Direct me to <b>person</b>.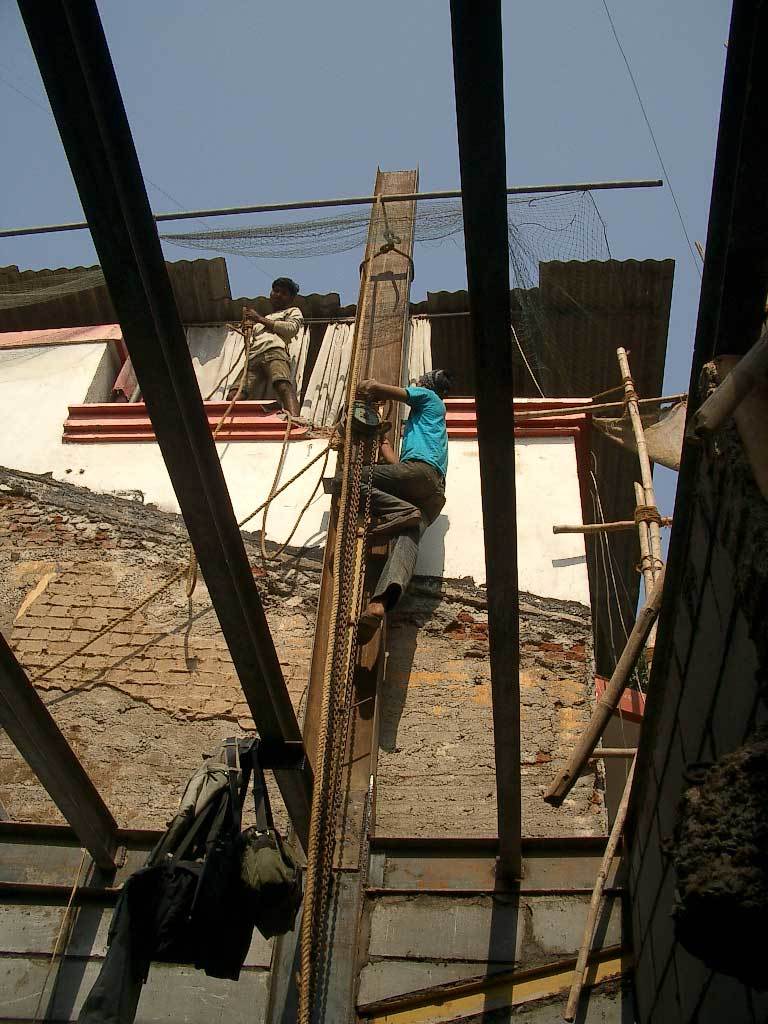
Direction: bbox=(355, 363, 448, 627).
